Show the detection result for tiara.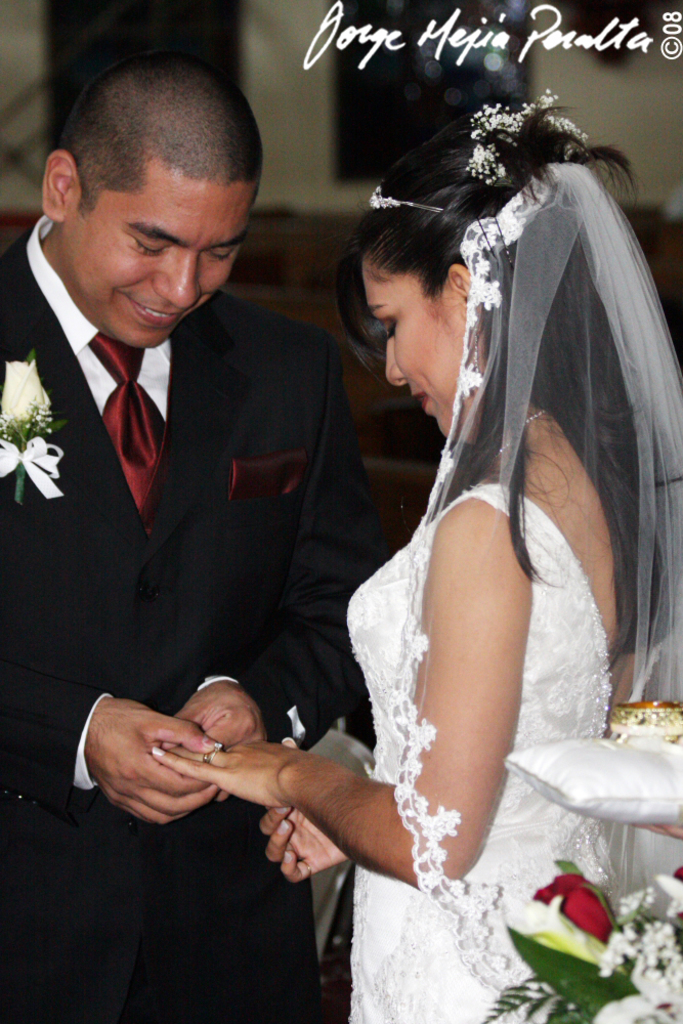
select_region(366, 180, 443, 217).
